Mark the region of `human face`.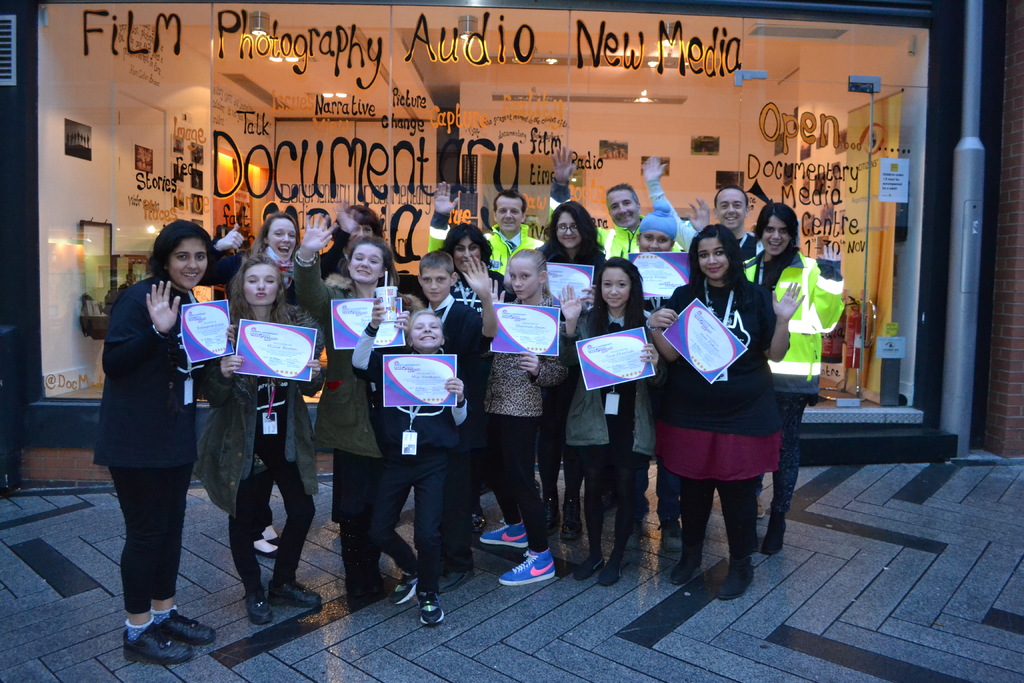
Region: box=[604, 270, 628, 306].
